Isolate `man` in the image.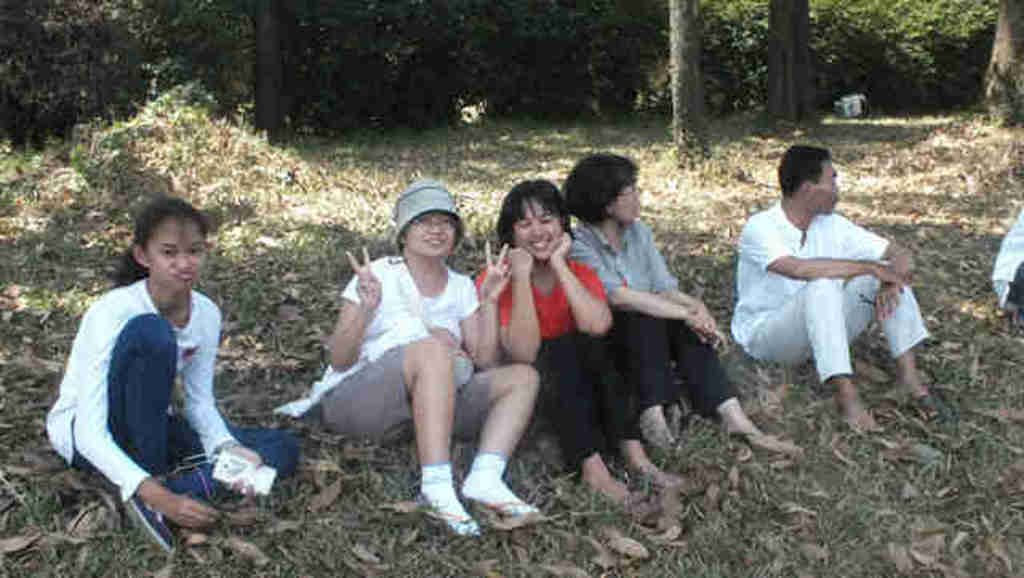
Isolated region: bbox=[994, 208, 1022, 306].
